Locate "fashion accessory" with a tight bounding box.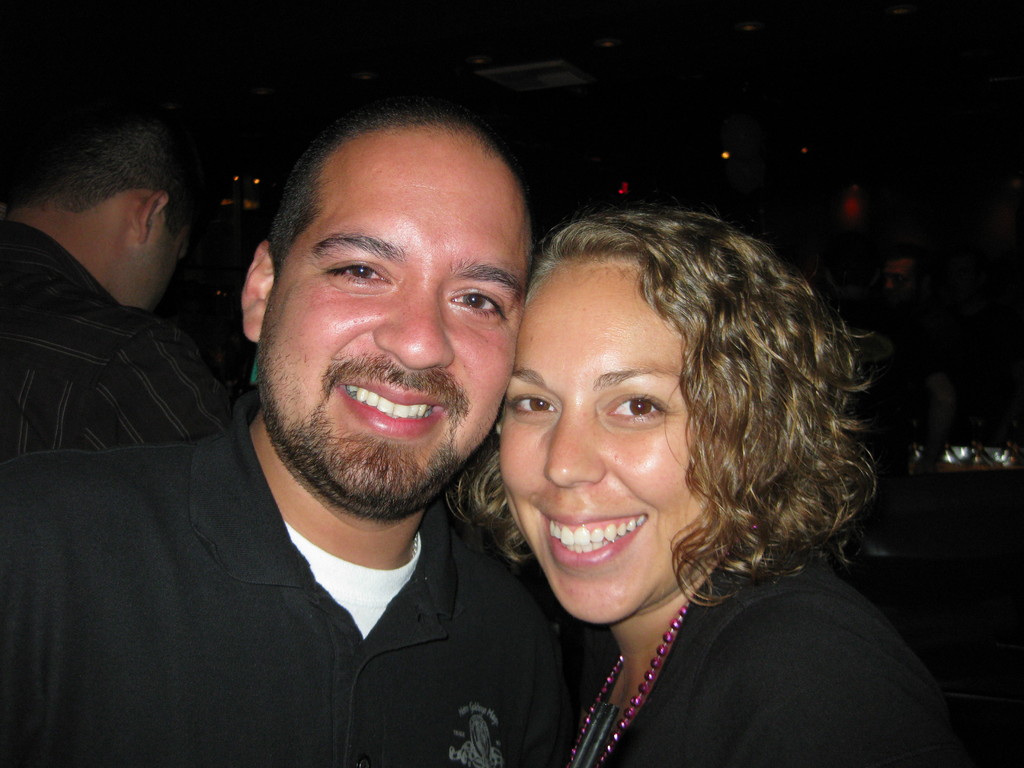
{"x1": 573, "y1": 604, "x2": 692, "y2": 767}.
